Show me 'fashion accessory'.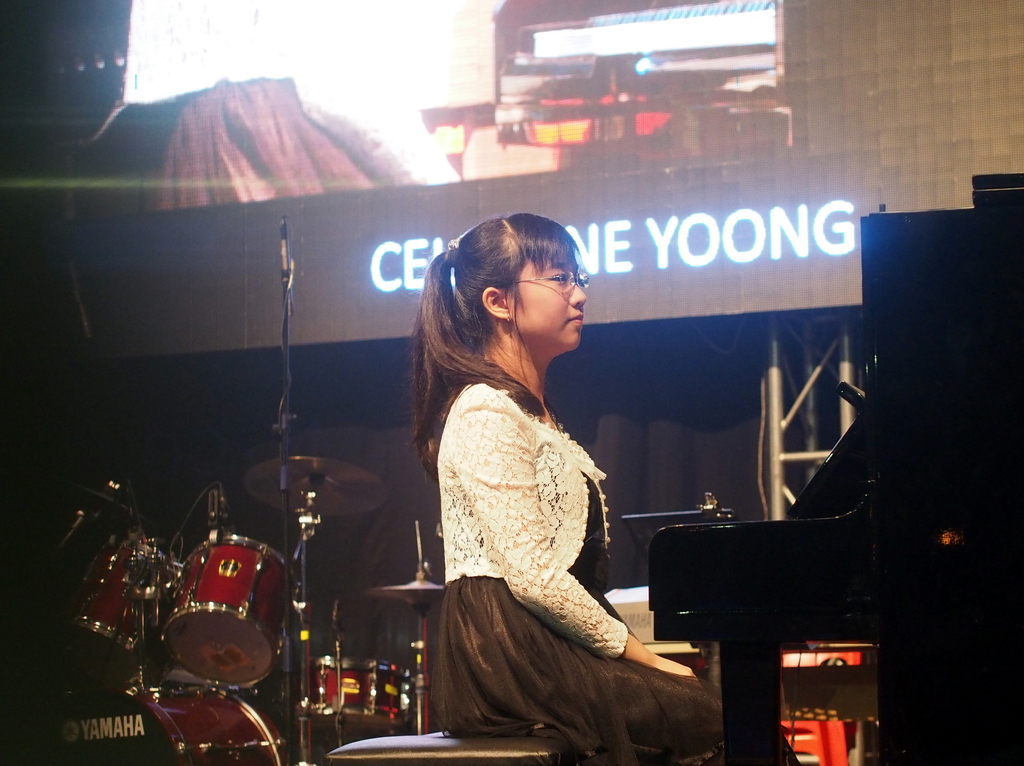
'fashion accessory' is here: [447, 239, 458, 267].
